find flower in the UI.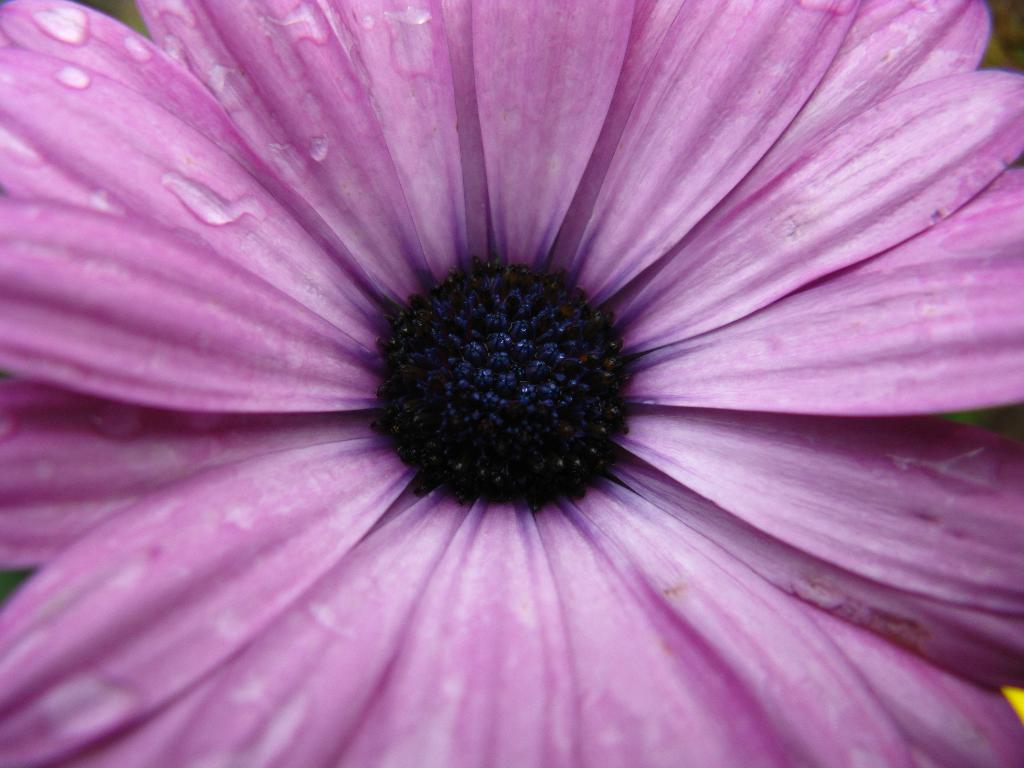
UI element at 16 11 988 756.
